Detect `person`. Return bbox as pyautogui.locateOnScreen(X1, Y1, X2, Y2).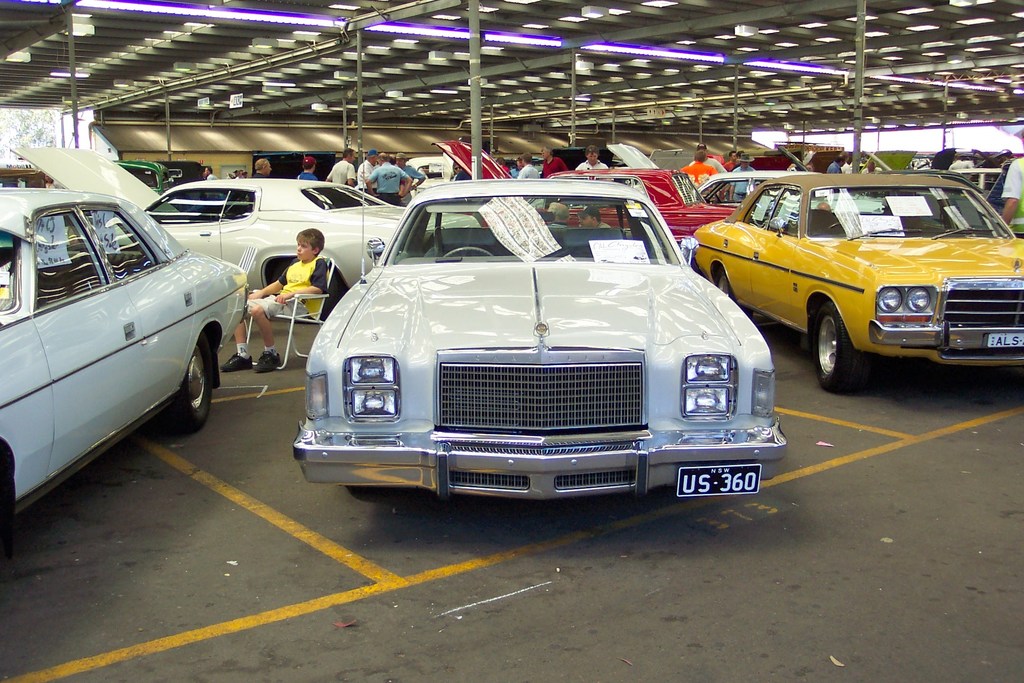
pyautogui.locateOnScreen(728, 153, 737, 169).
